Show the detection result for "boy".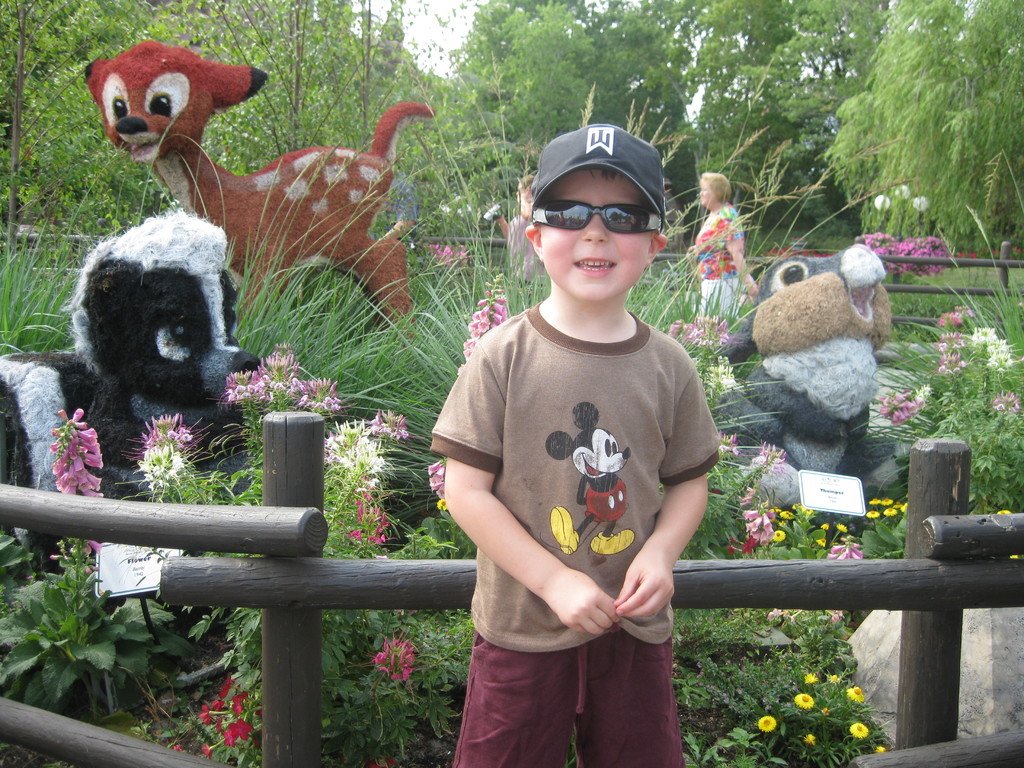
427, 136, 730, 747.
